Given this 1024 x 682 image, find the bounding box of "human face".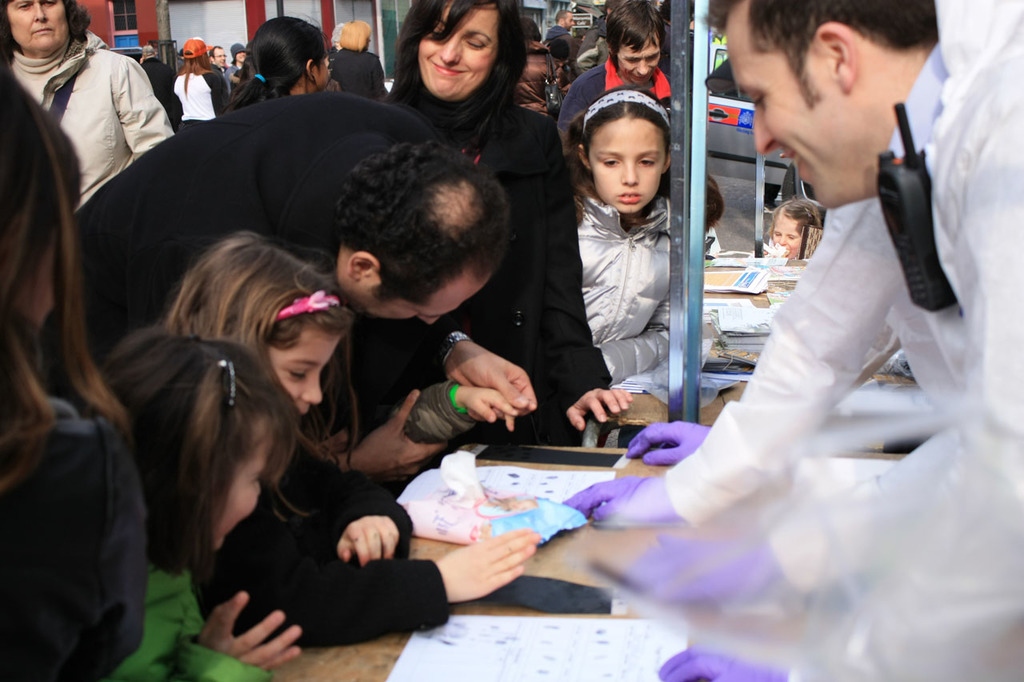
[563, 12, 575, 30].
